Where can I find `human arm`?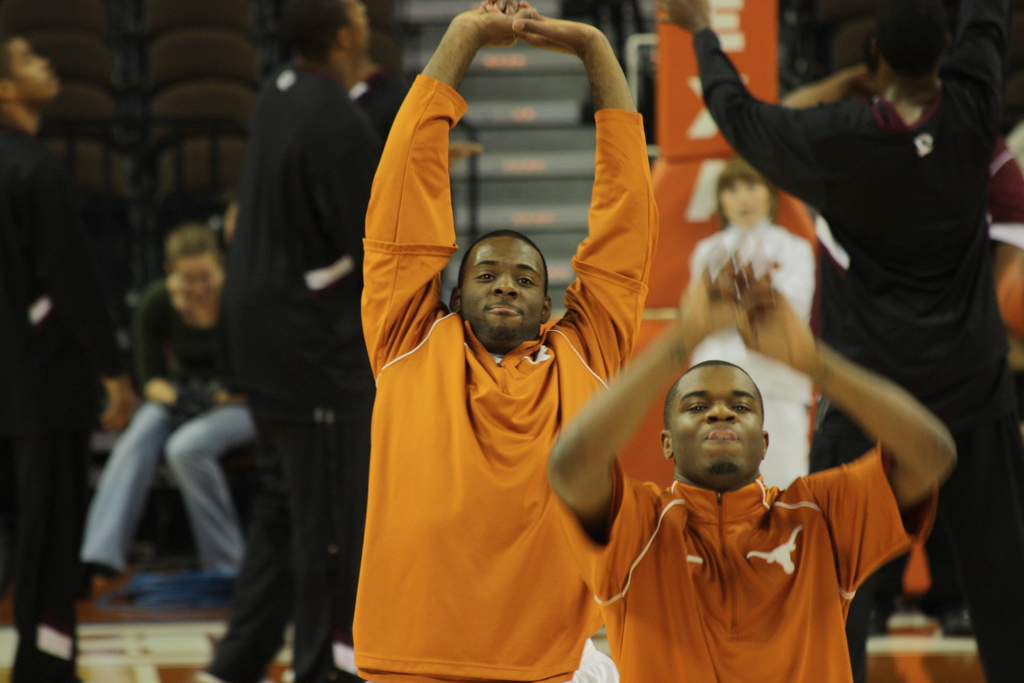
You can find it at 531 247 750 585.
